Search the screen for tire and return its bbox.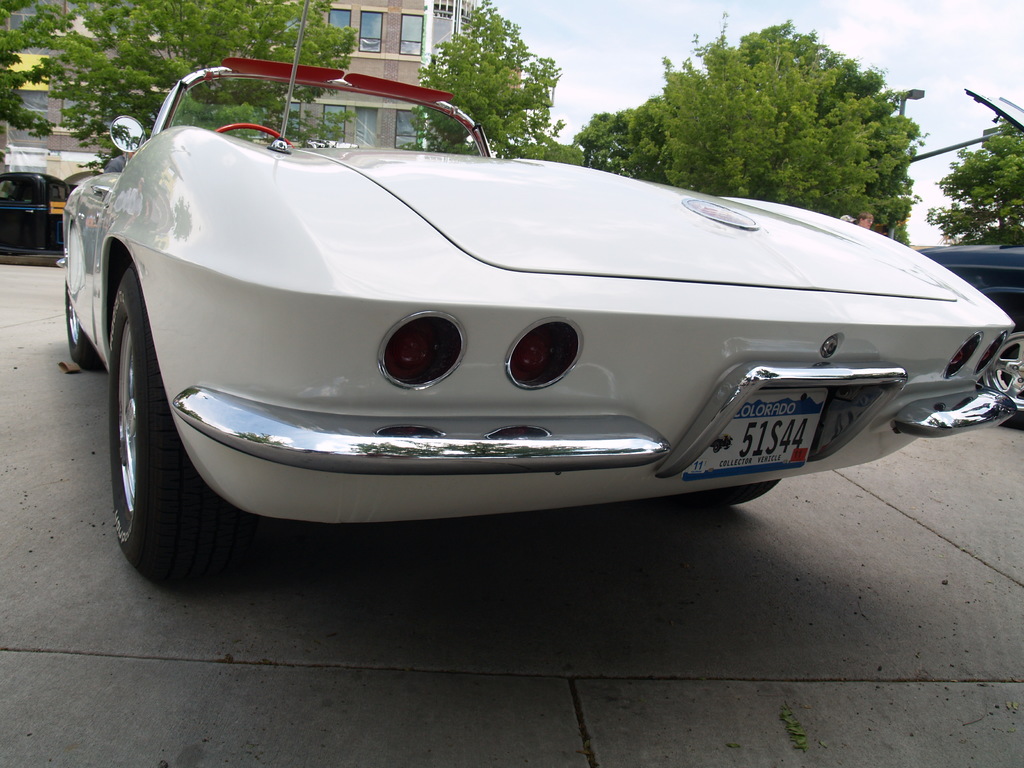
Found: <region>66, 309, 103, 369</region>.
